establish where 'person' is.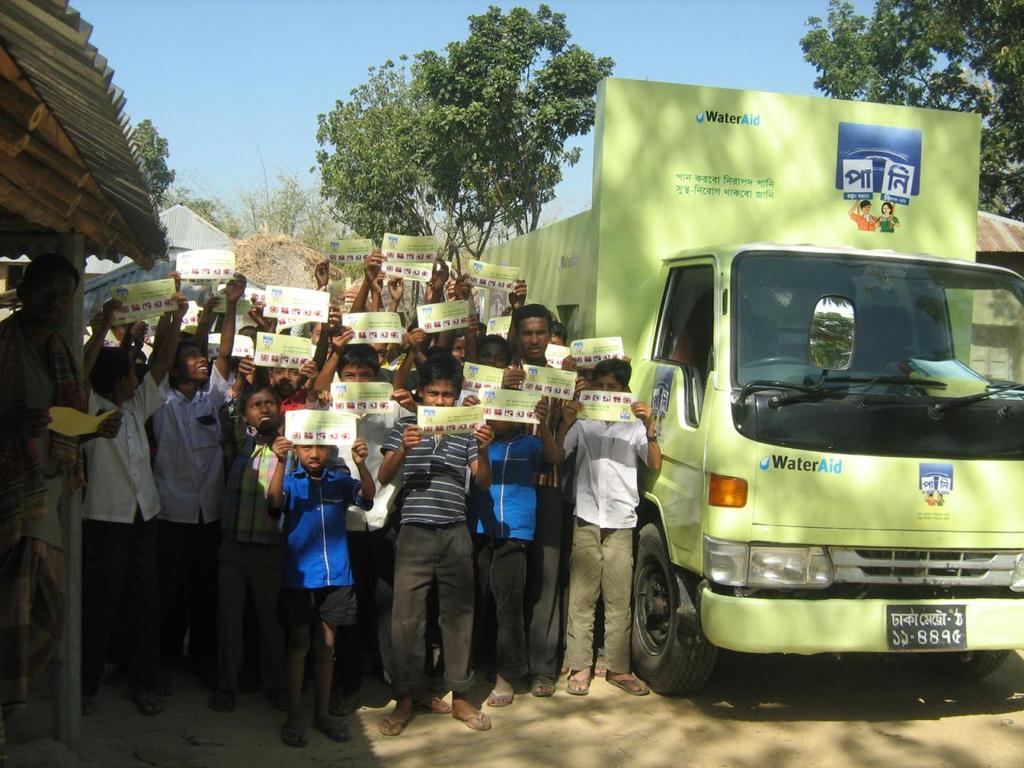
Established at 934/488/946/506.
